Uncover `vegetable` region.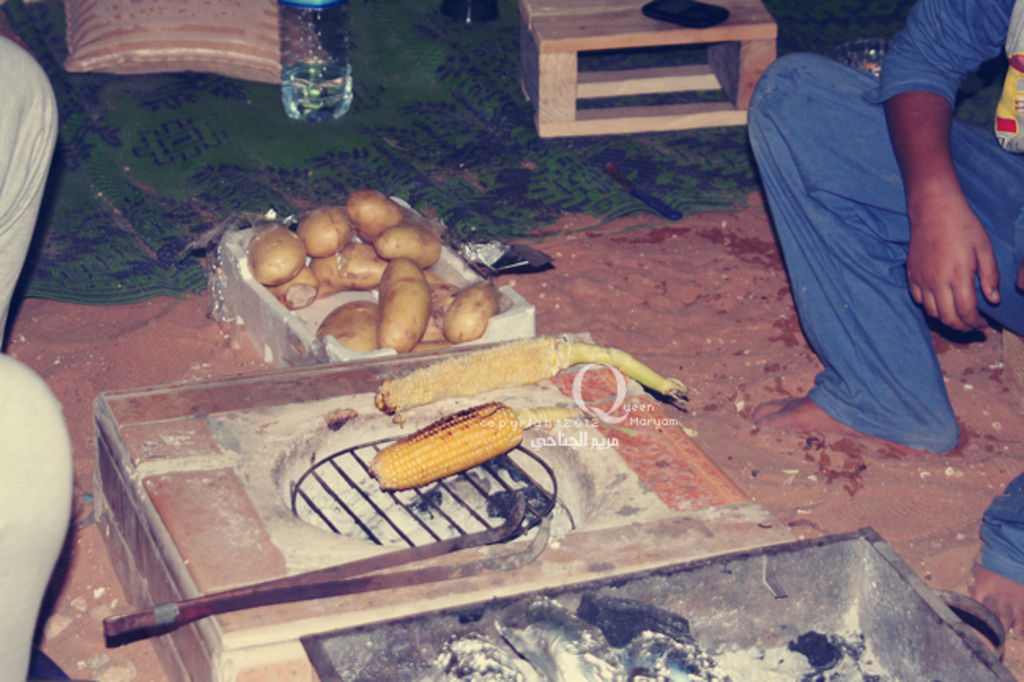
Uncovered: [x1=369, y1=398, x2=588, y2=490].
